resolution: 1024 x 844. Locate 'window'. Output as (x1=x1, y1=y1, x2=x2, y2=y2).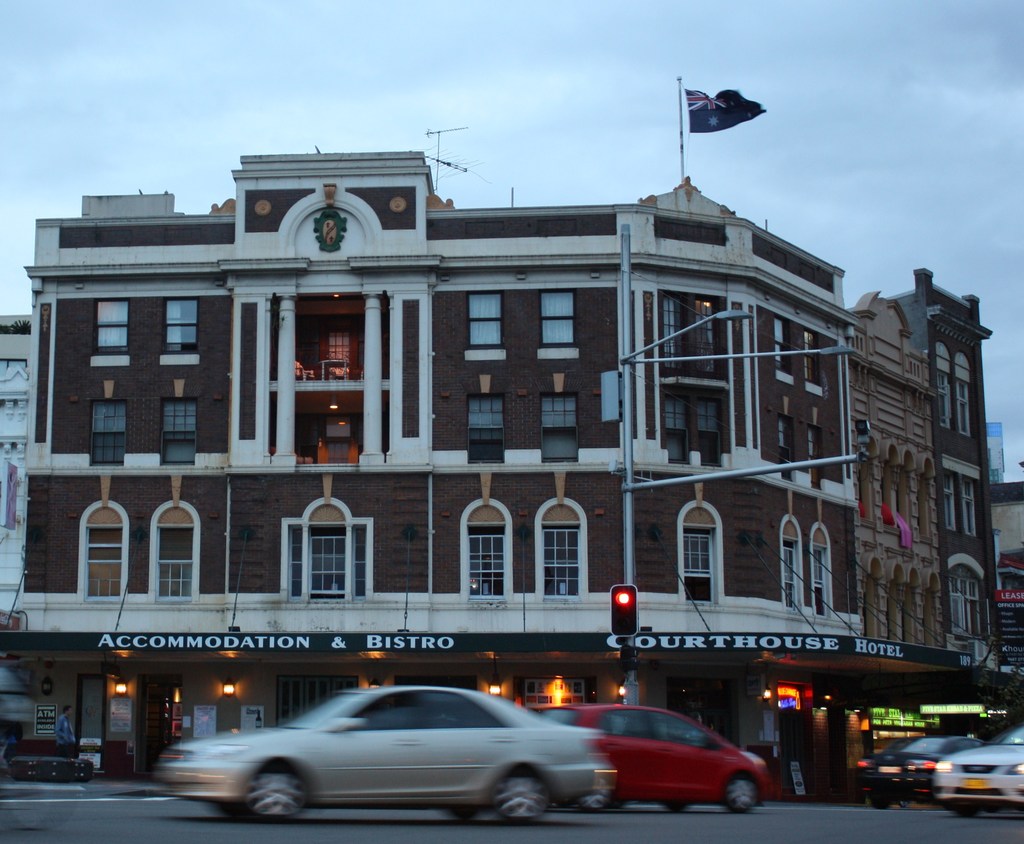
(x1=943, y1=472, x2=978, y2=529).
